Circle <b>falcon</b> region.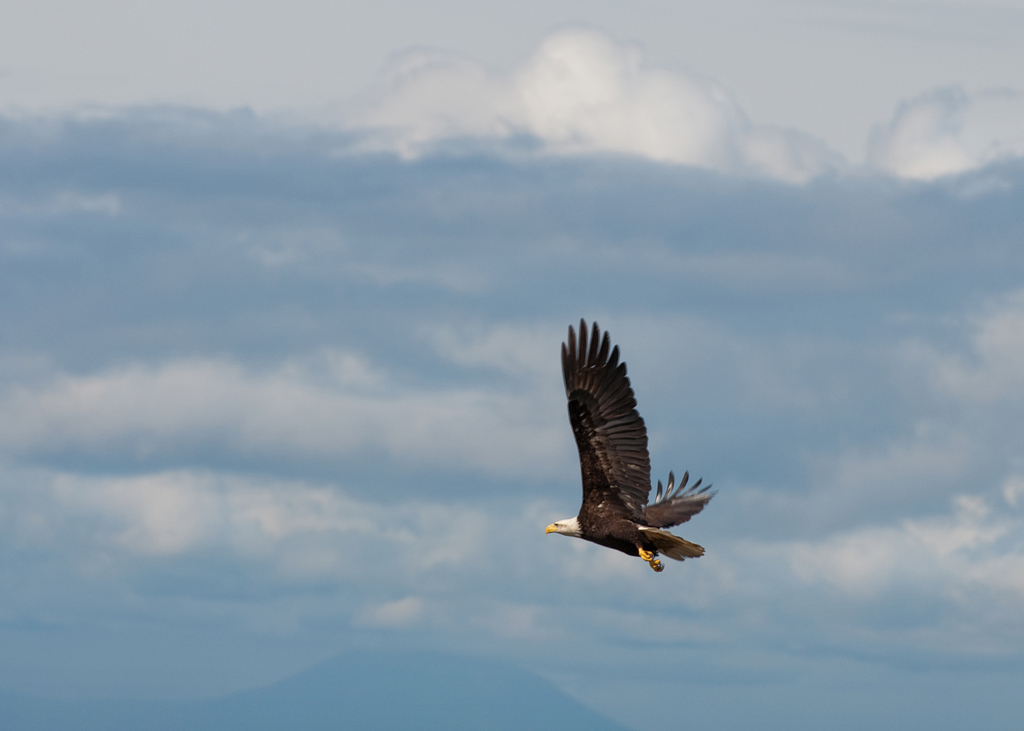
Region: rect(544, 307, 715, 596).
